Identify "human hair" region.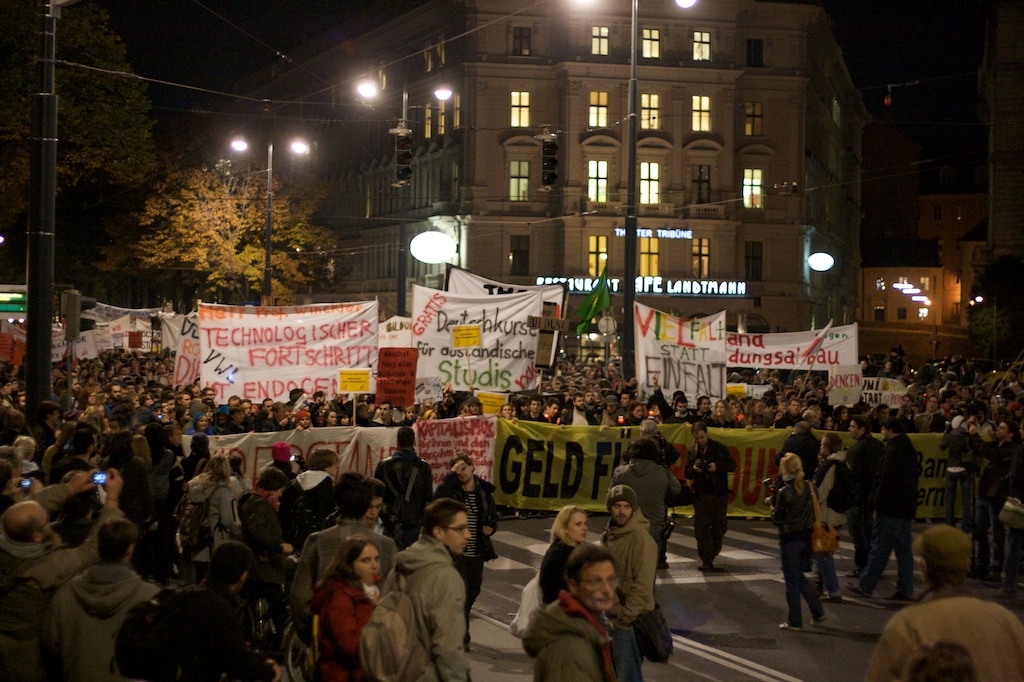
Region: 560:543:617:586.
